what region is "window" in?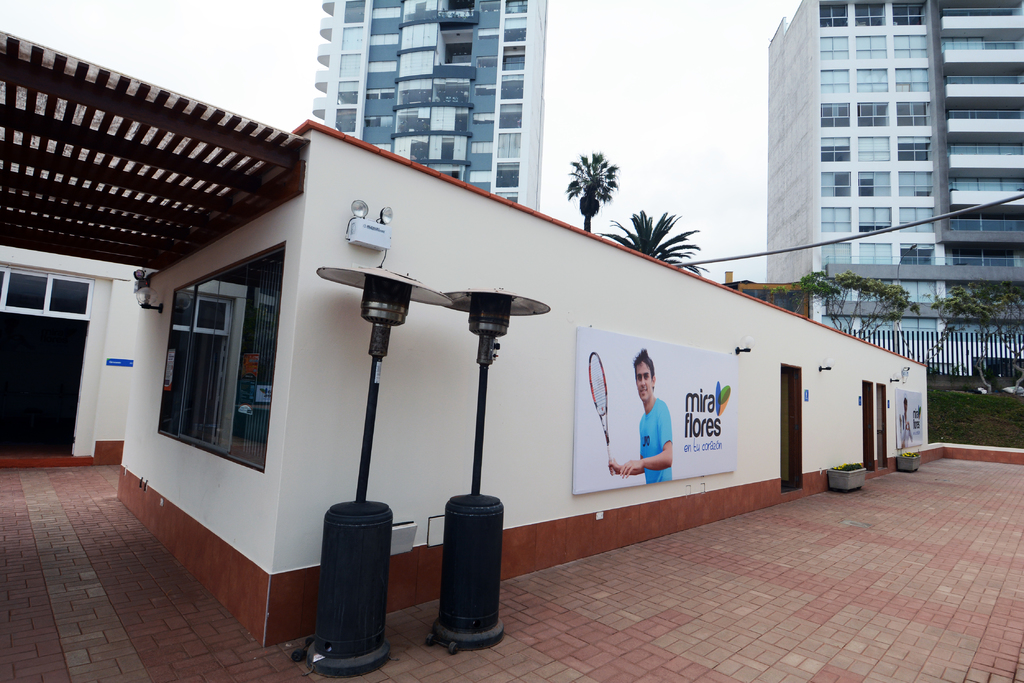
(819,35,851,59).
